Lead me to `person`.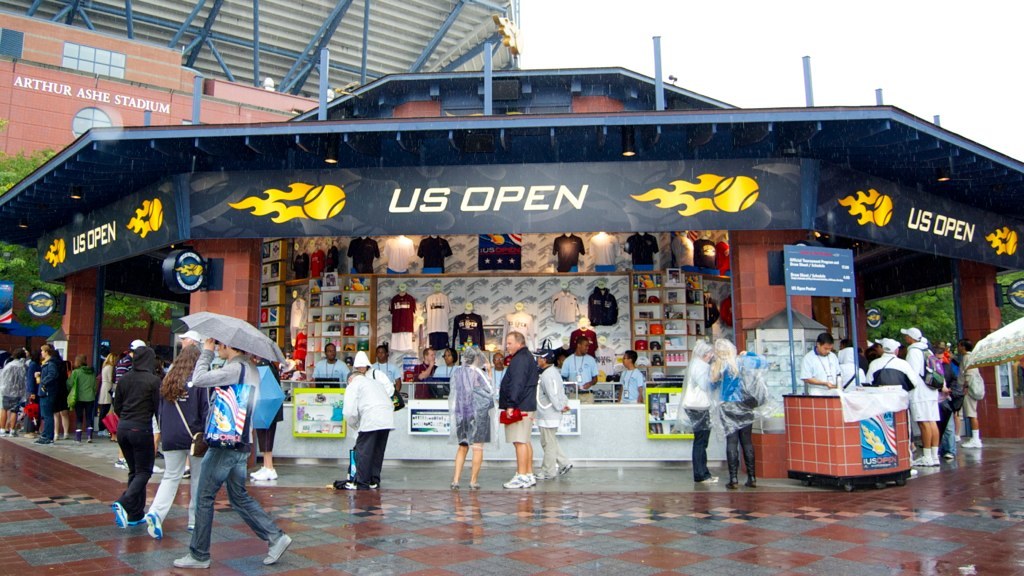
Lead to 438:349:458:381.
